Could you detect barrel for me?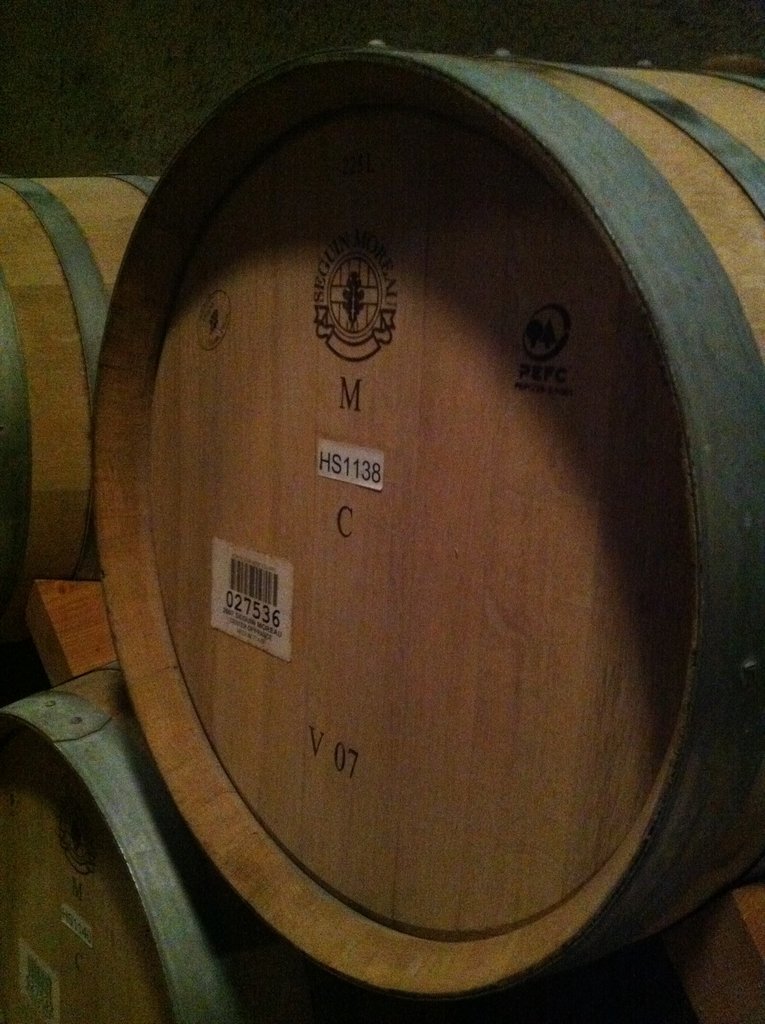
Detection result: [x1=0, y1=162, x2=167, y2=671].
